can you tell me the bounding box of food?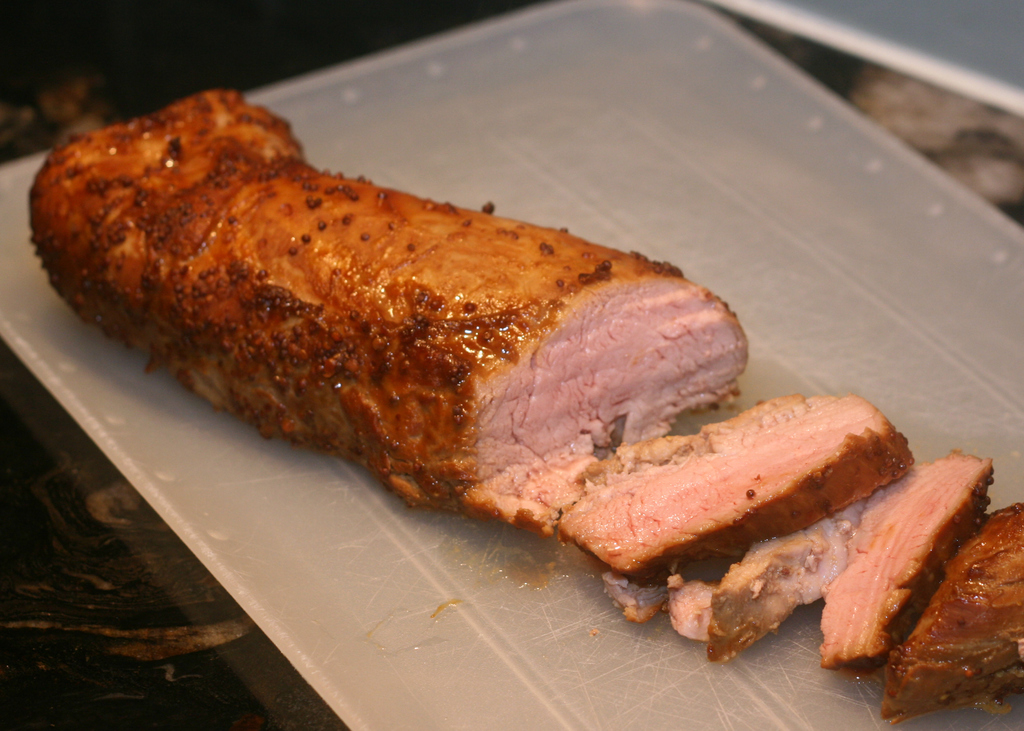
pyautogui.locateOnScreen(668, 513, 851, 664).
